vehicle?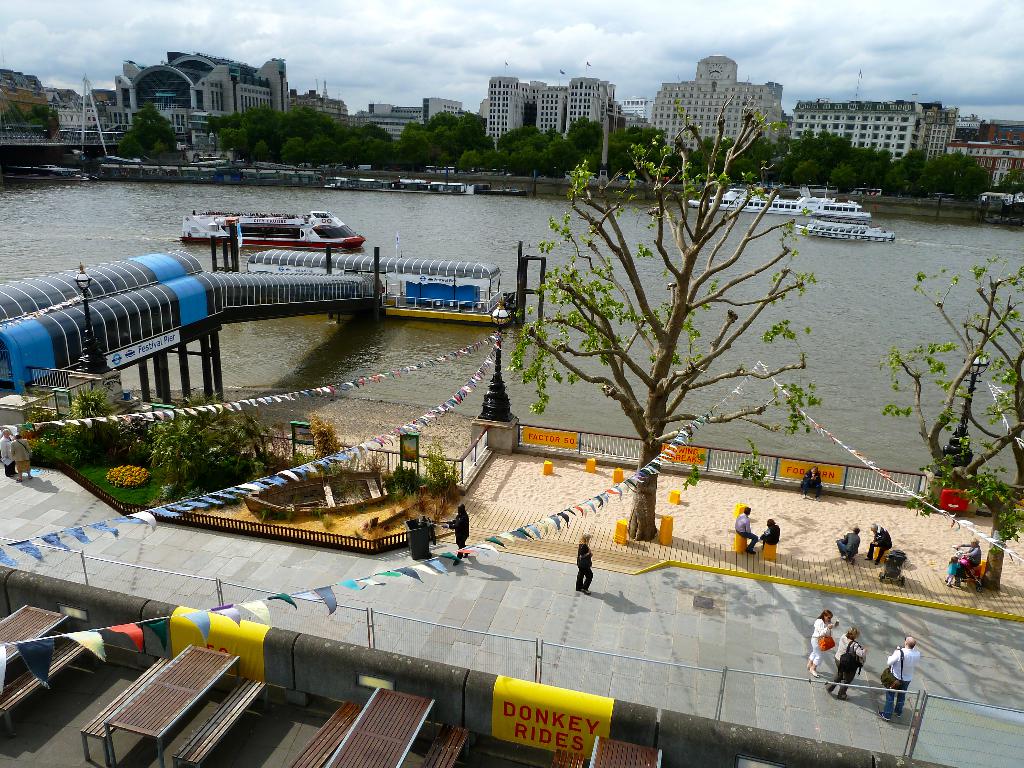
box(790, 220, 895, 244)
